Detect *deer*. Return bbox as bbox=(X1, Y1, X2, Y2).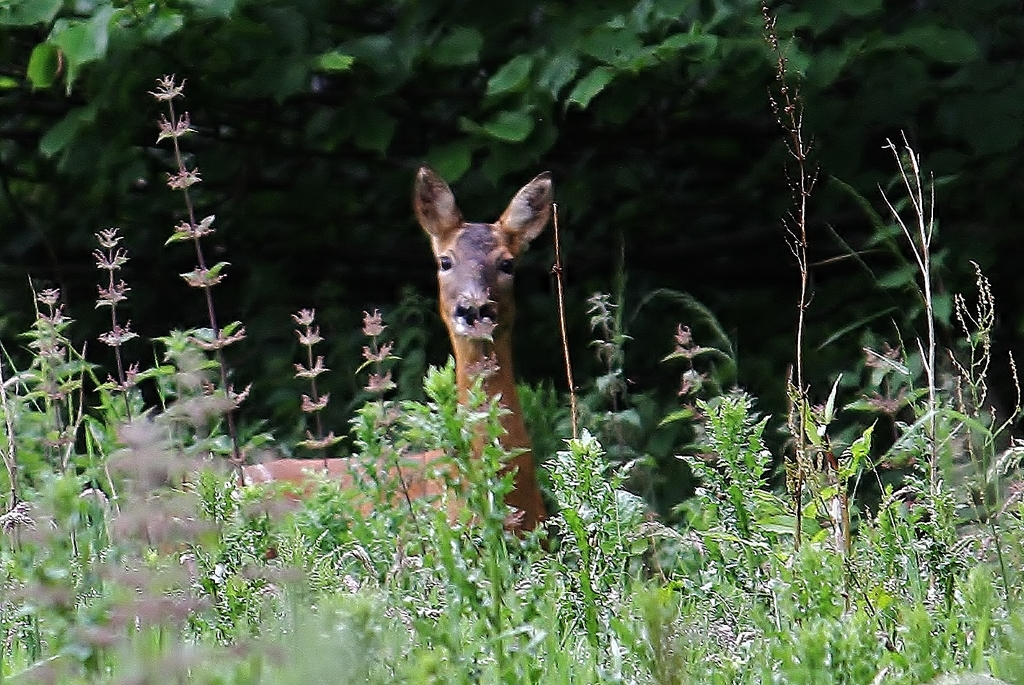
bbox=(207, 164, 549, 562).
